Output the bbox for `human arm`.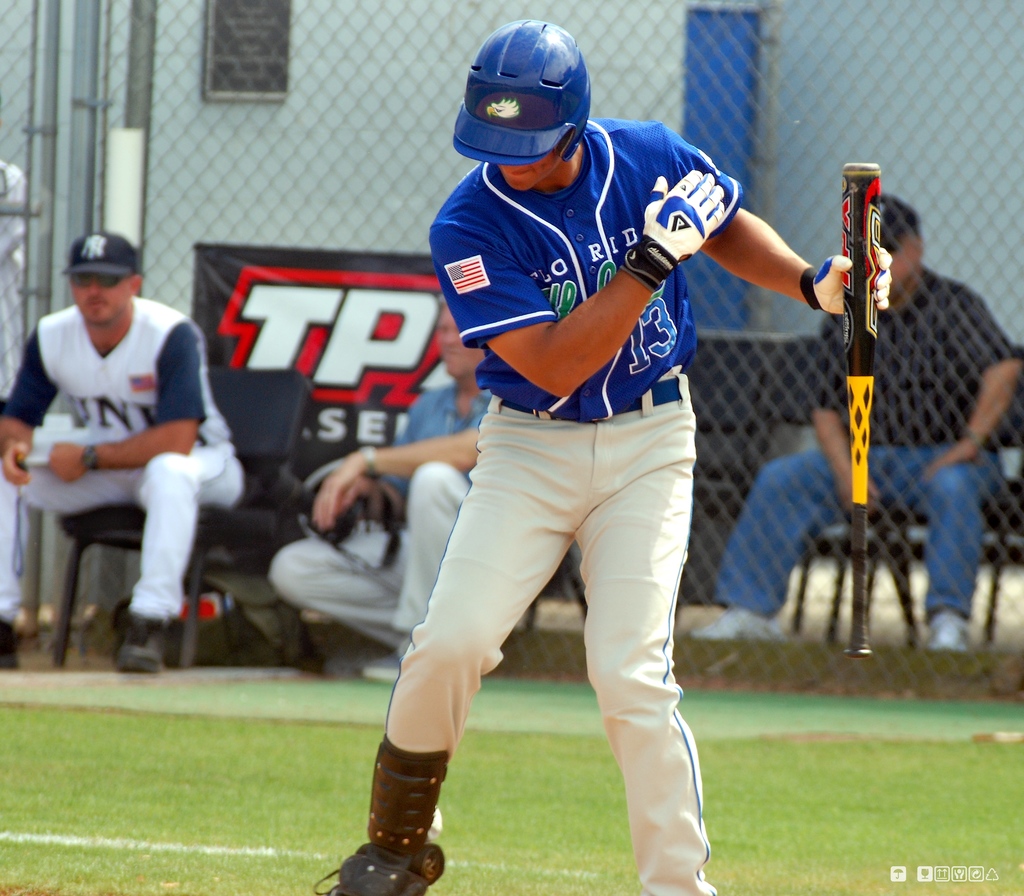
<box>926,282,1023,484</box>.
